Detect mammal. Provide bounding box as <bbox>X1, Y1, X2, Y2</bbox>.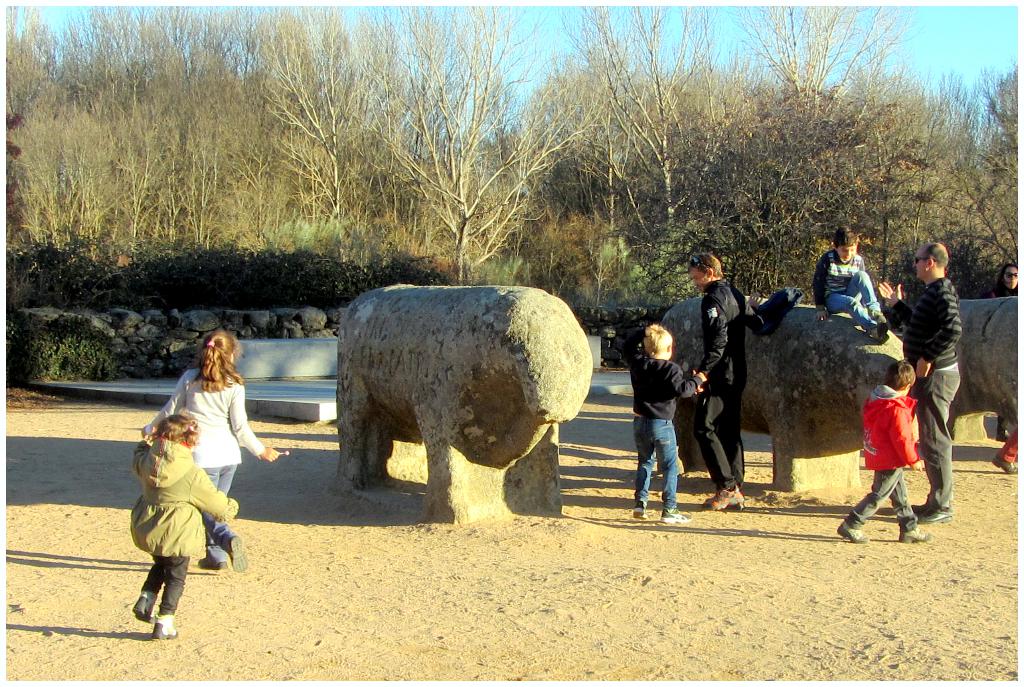
<bbox>687, 250, 771, 510</bbox>.
